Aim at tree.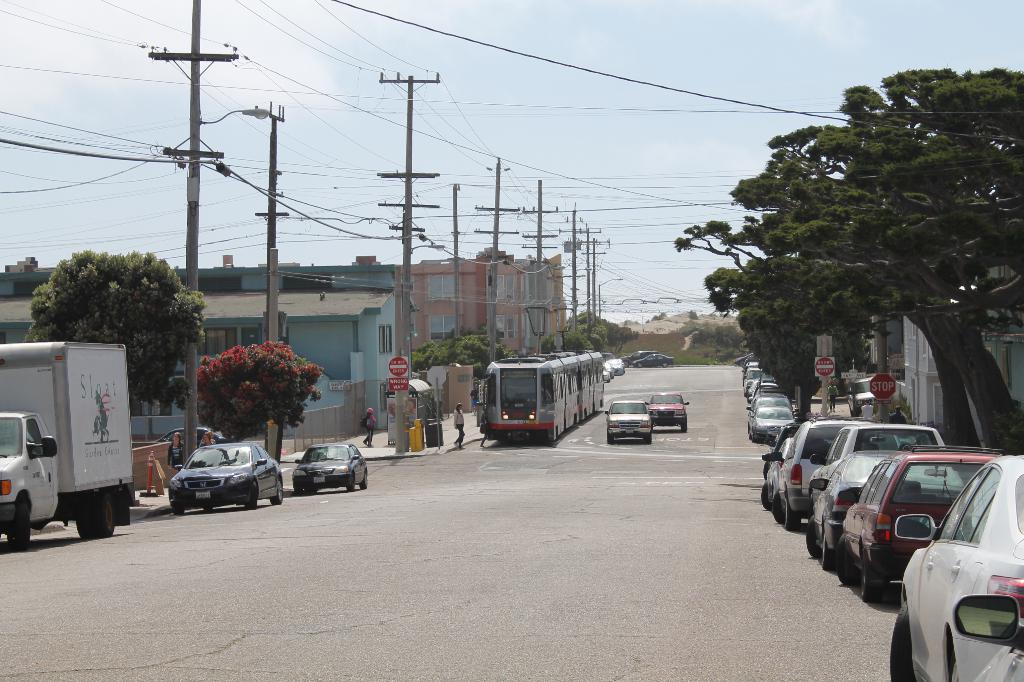
Aimed at rect(419, 327, 505, 372).
